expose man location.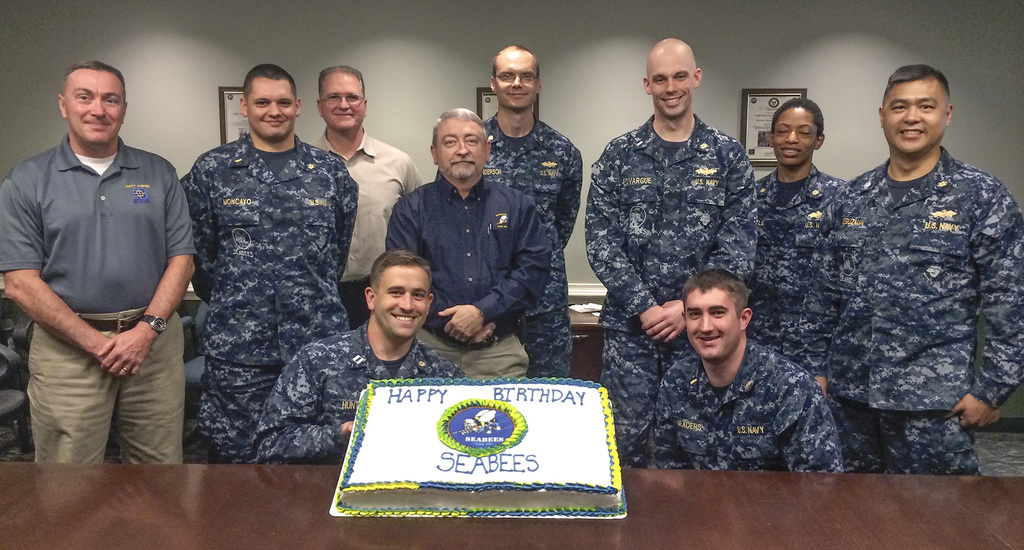
Exposed at [left=244, top=253, right=474, bottom=471].
